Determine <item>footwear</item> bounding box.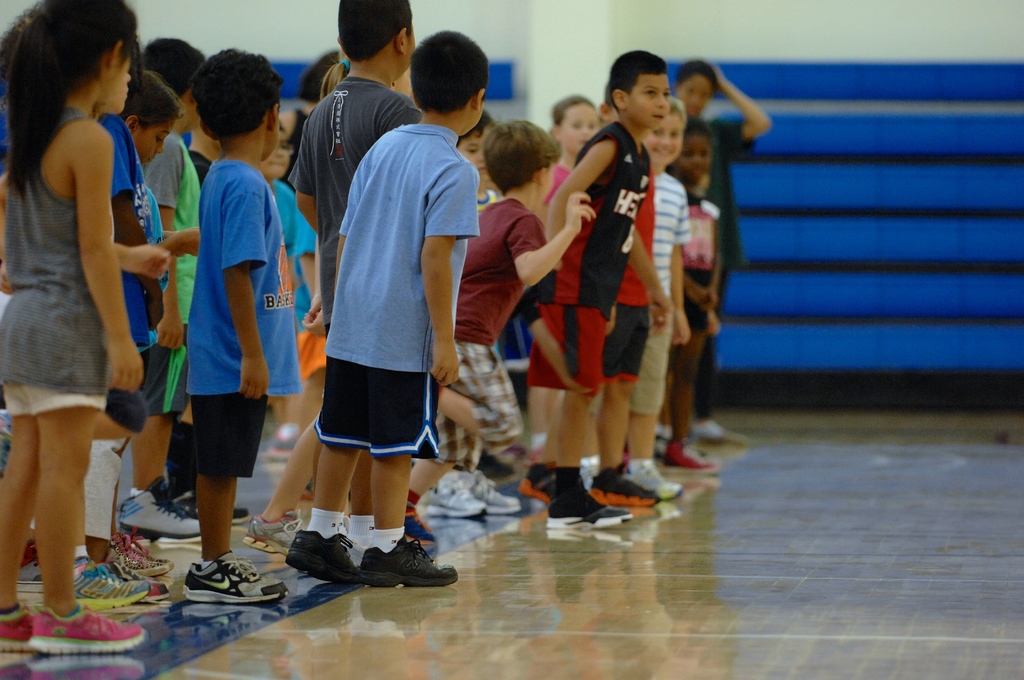
Determined: [3,545,53,590].
